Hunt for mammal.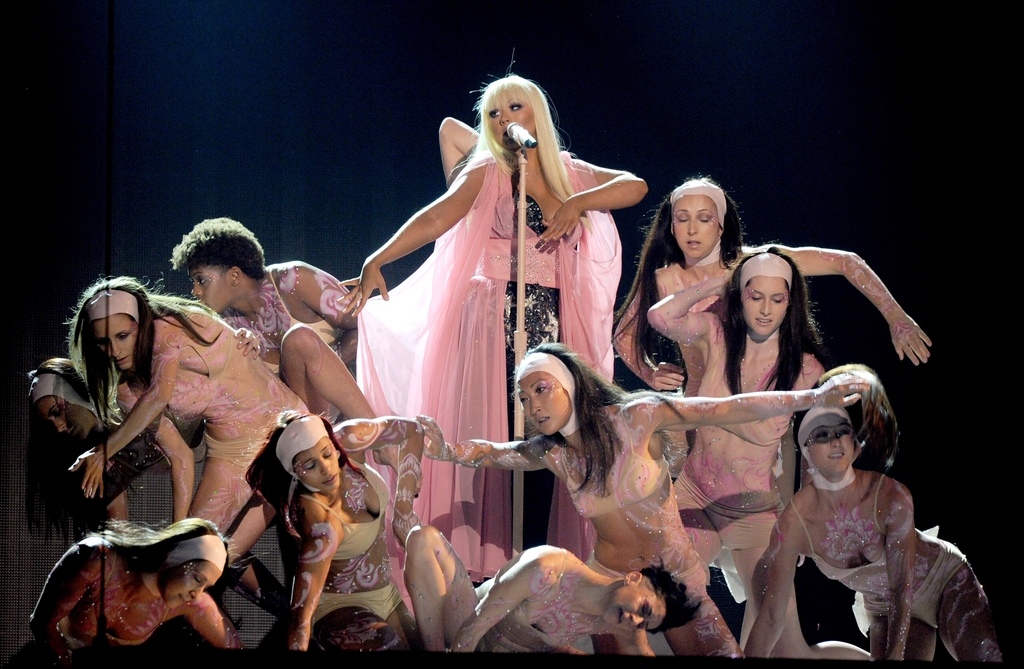
Hunted down at (x1=337, y1=54, x2=661, y2=585).
